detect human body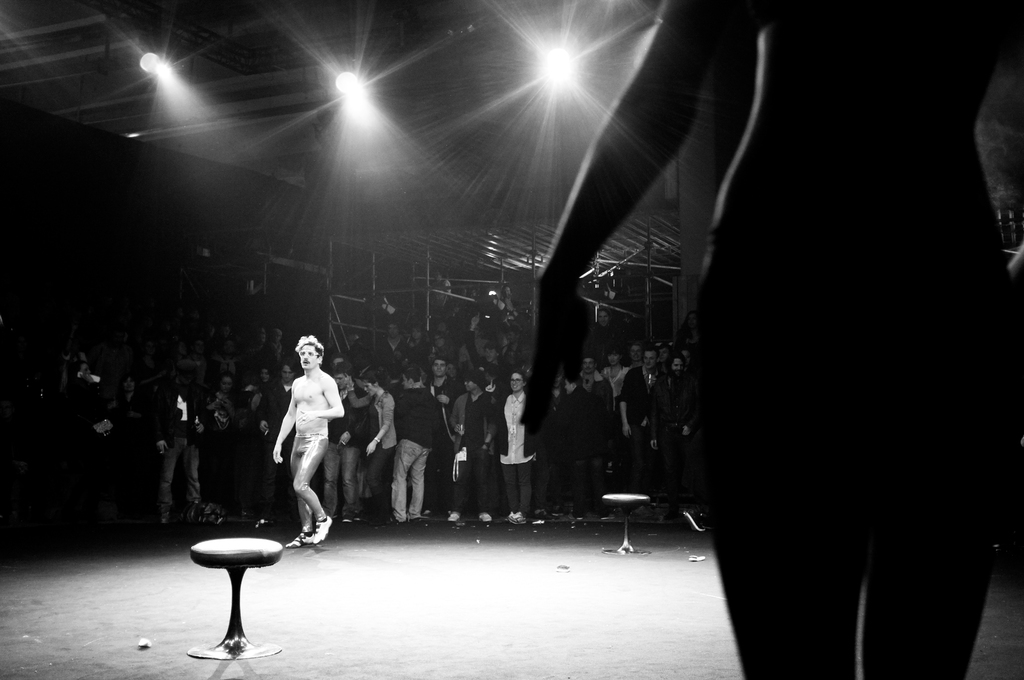
(left=264, top=333, right=345, bottom=555)
